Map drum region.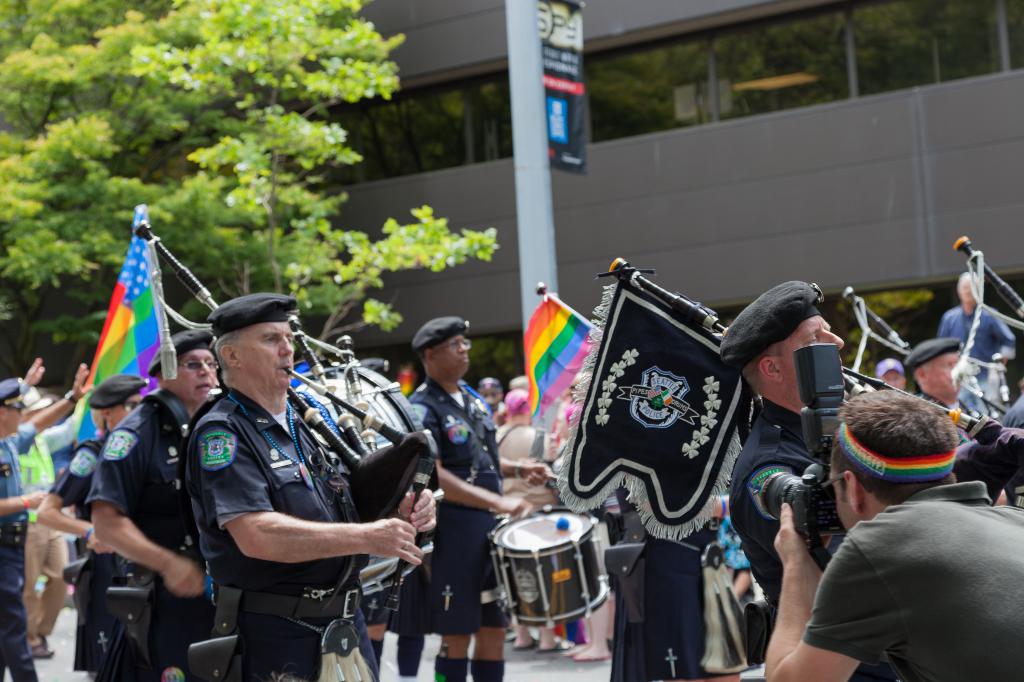
Mapped to region(291, 362, 445, 599).
